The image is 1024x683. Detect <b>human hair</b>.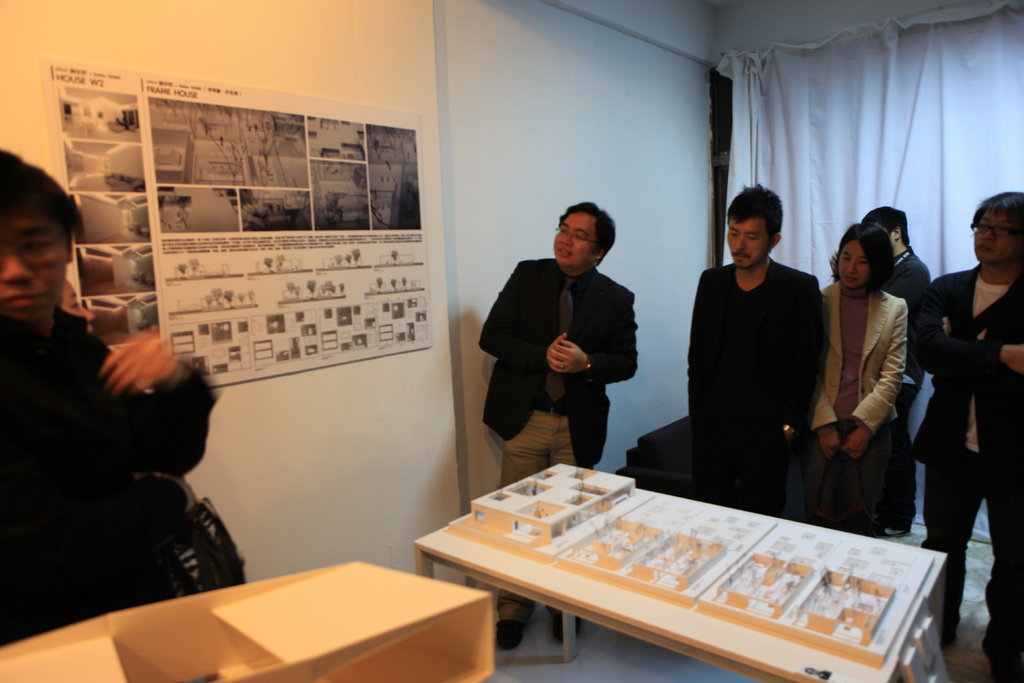
Detection: box=[863, 205, 919, 251].
